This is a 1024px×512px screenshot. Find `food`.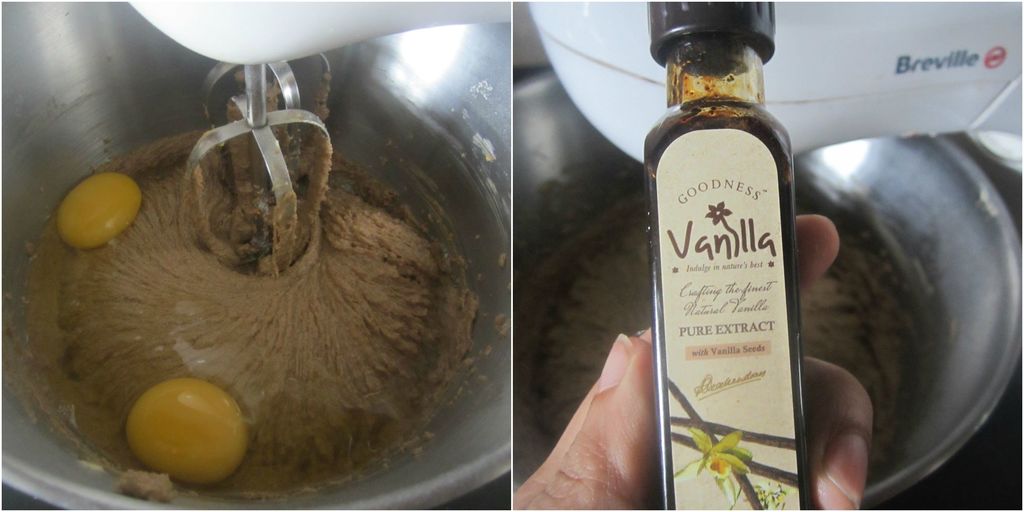
Bounding box: bbox(0, 63, 516, 511).
